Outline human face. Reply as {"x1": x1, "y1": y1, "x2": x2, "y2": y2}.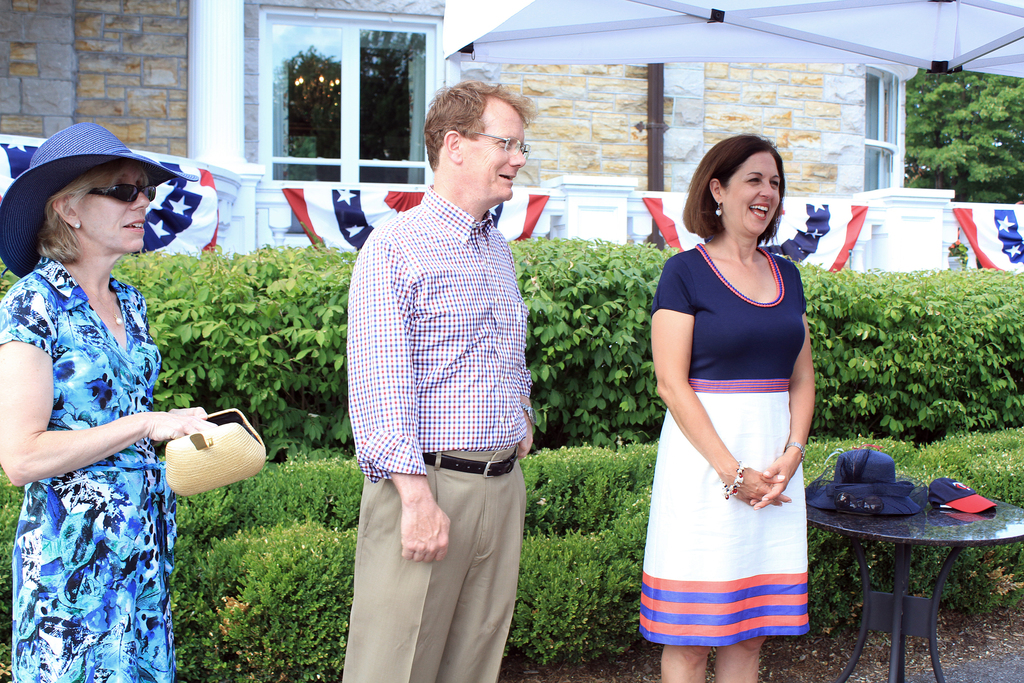
{"x1": 724, "y1": 151, "x2": 780, "y2": 238}.
